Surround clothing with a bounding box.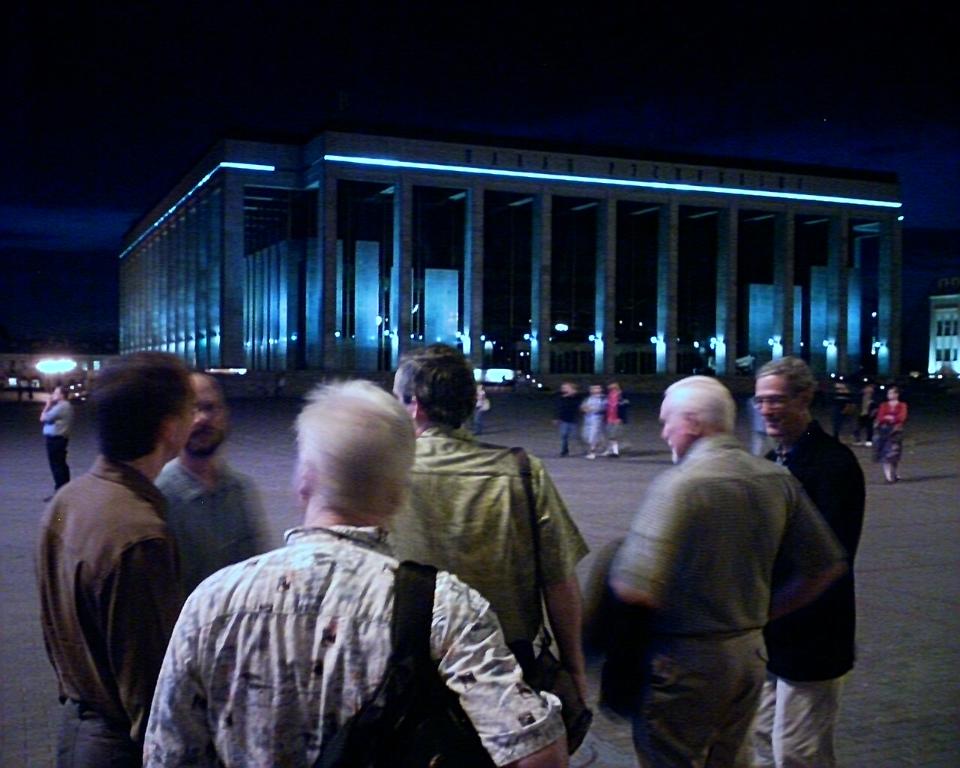
37,451,187,767.
